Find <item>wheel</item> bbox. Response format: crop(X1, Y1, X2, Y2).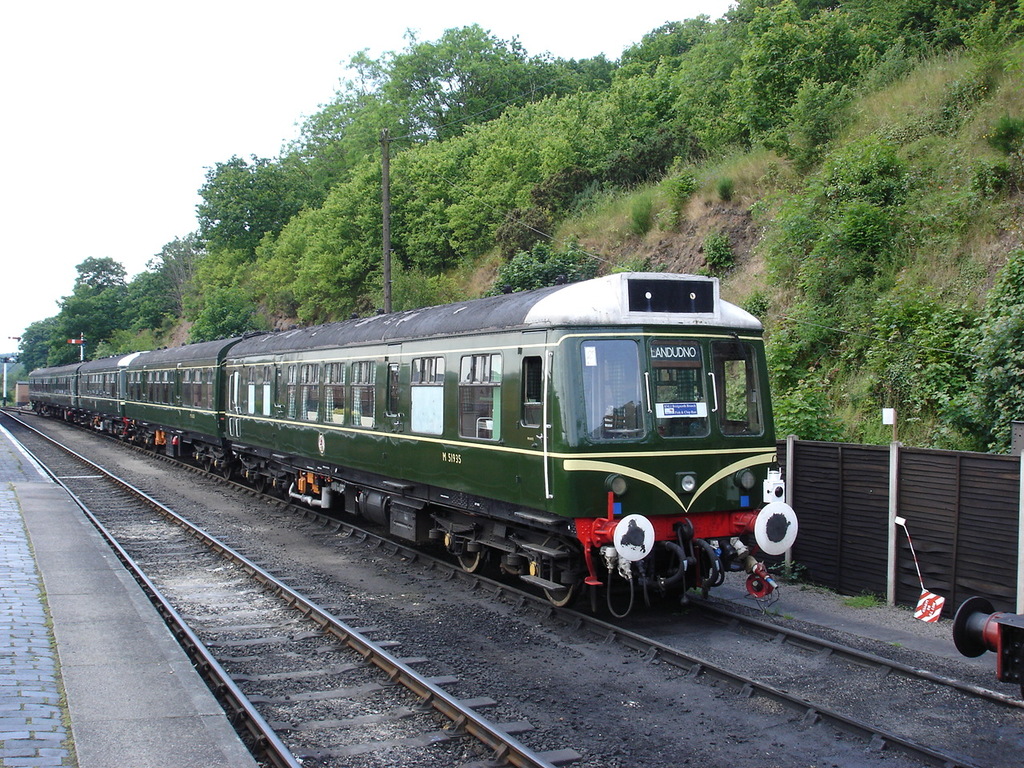
crop(119, 436, 127, 443).
